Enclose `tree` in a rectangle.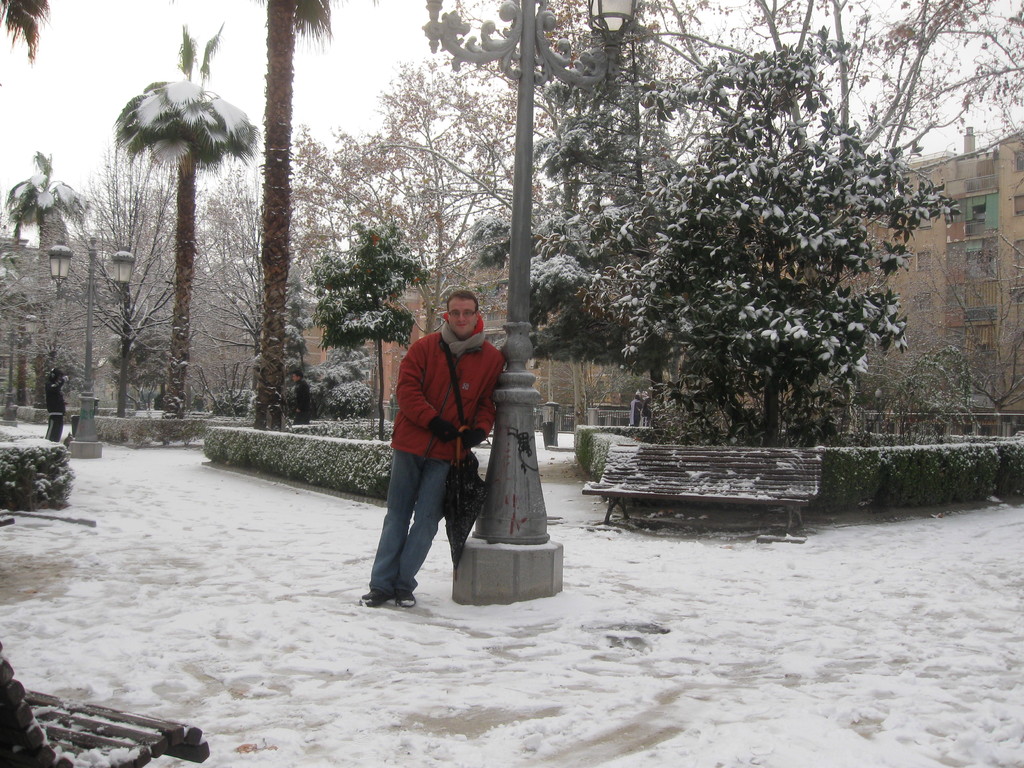
locate(857, 225, 1020, 410).
